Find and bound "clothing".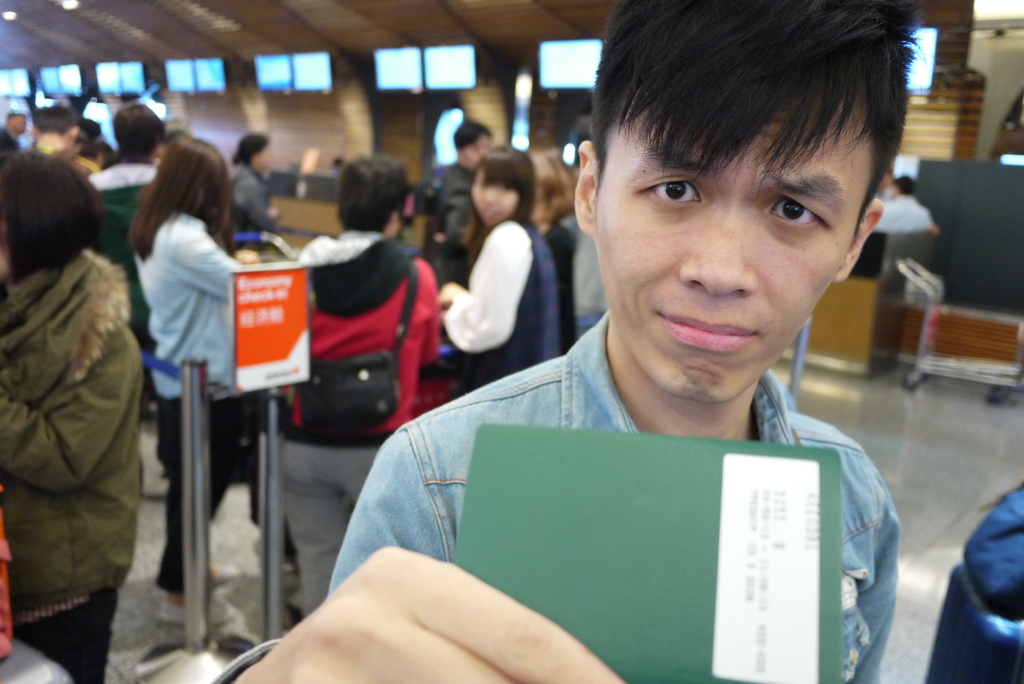
Bound: Rect(230, 163, 274, 235).
